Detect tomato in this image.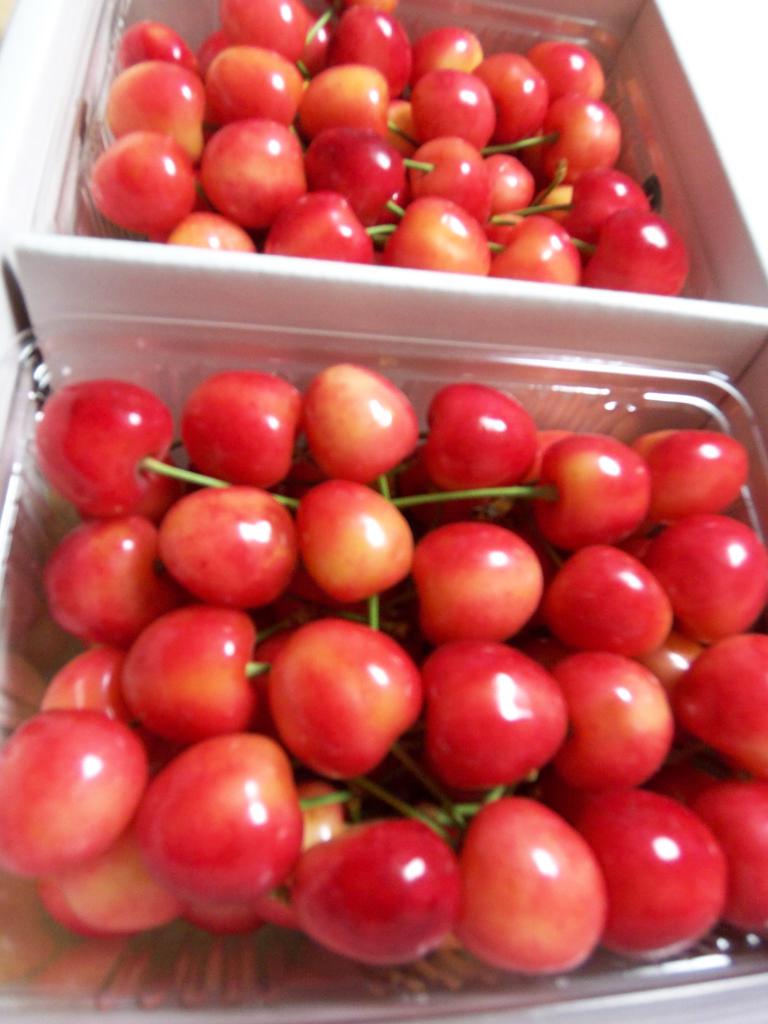
Detection: box=[263, 617, 433, 781].
